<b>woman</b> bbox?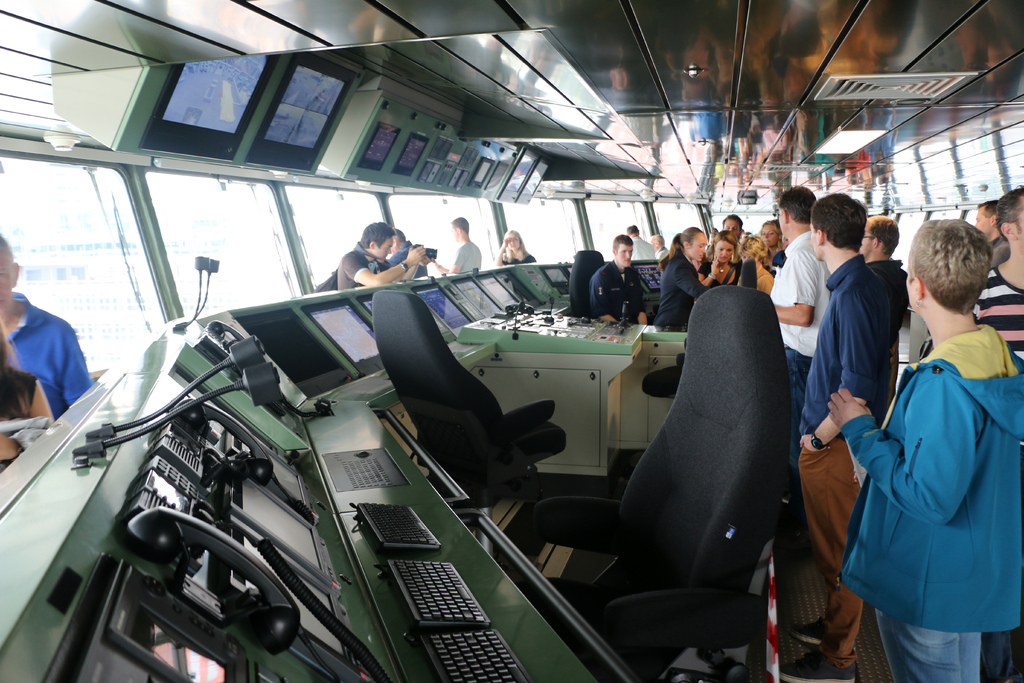
pyautogui.locateOnScreen(758, 216, 790, 270)
